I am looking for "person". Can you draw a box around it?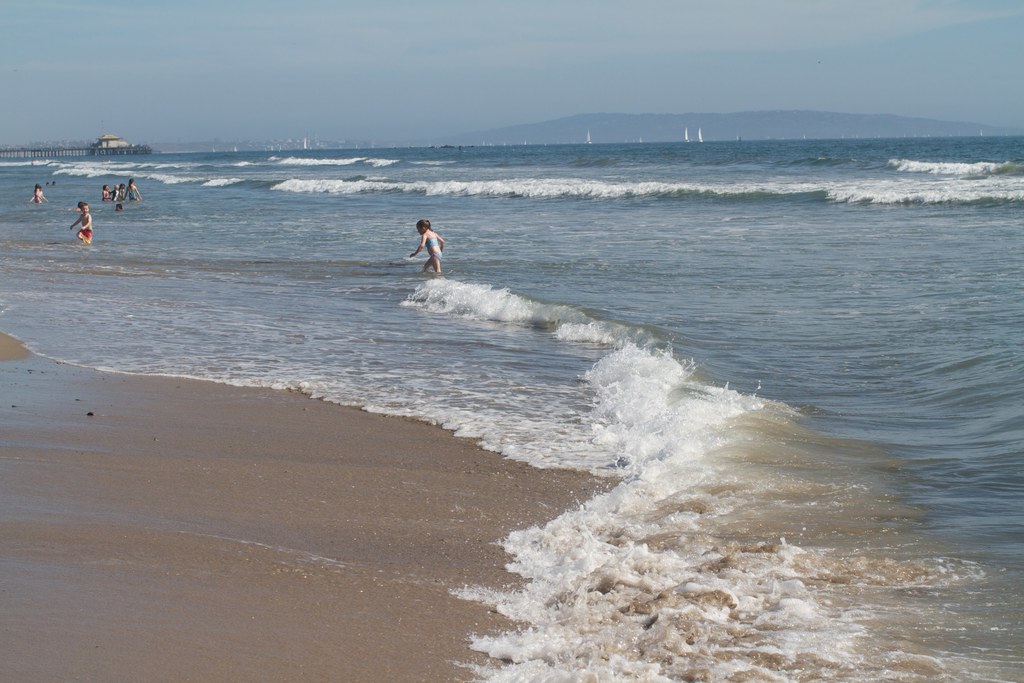
Sure, the bounding box is left=31, top=183, right=43, bottom=204.
